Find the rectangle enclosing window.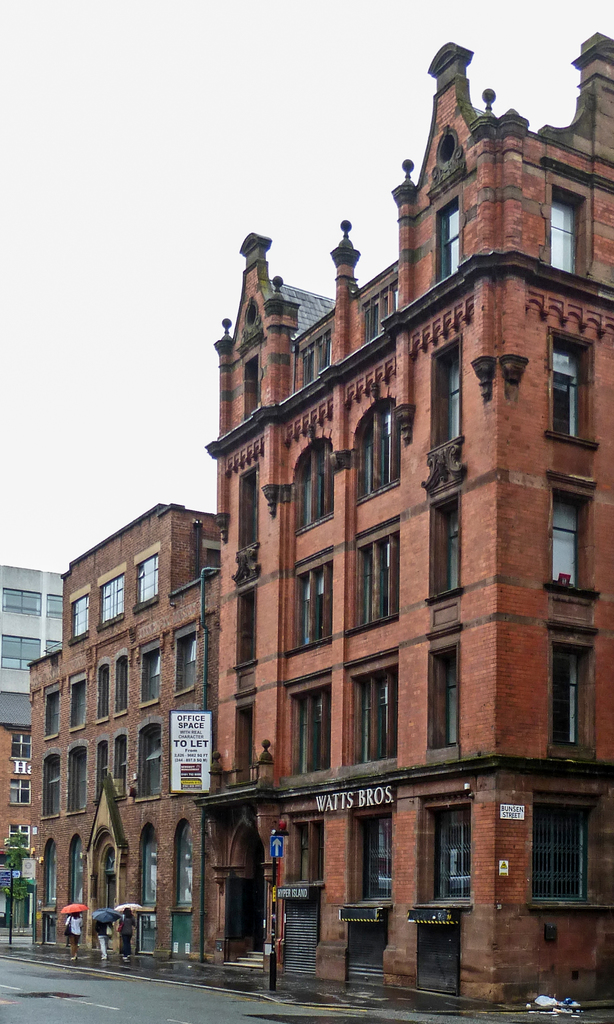
[left=358, top=391, right=396, bottom=500].
